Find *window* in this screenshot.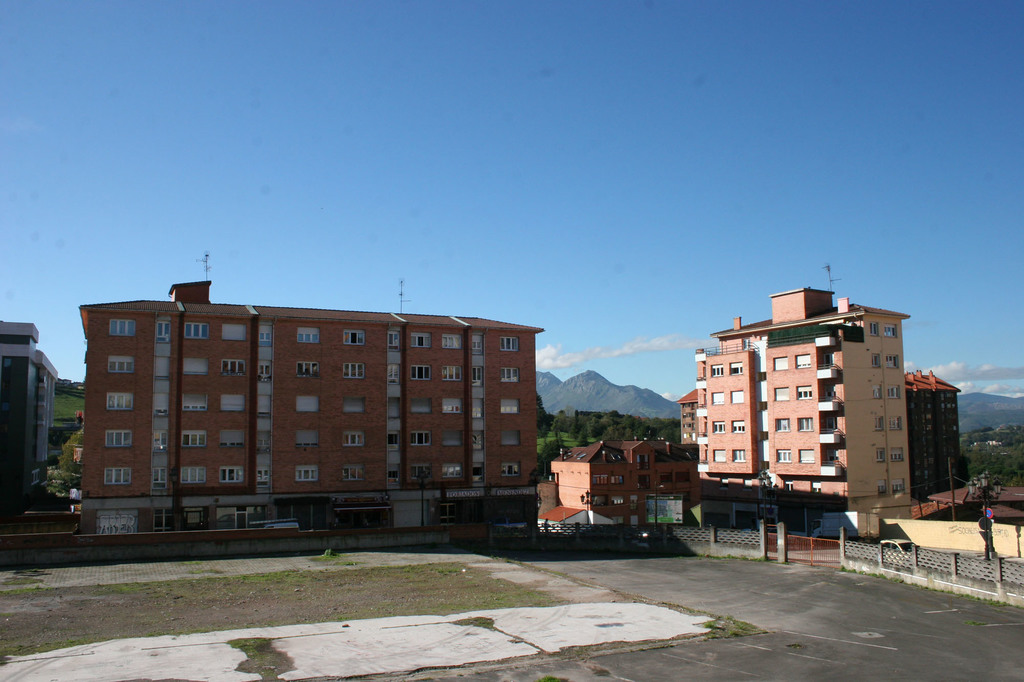
The bounding box for *window* is <bbox>611, 497, 625, 507</bbox>.
